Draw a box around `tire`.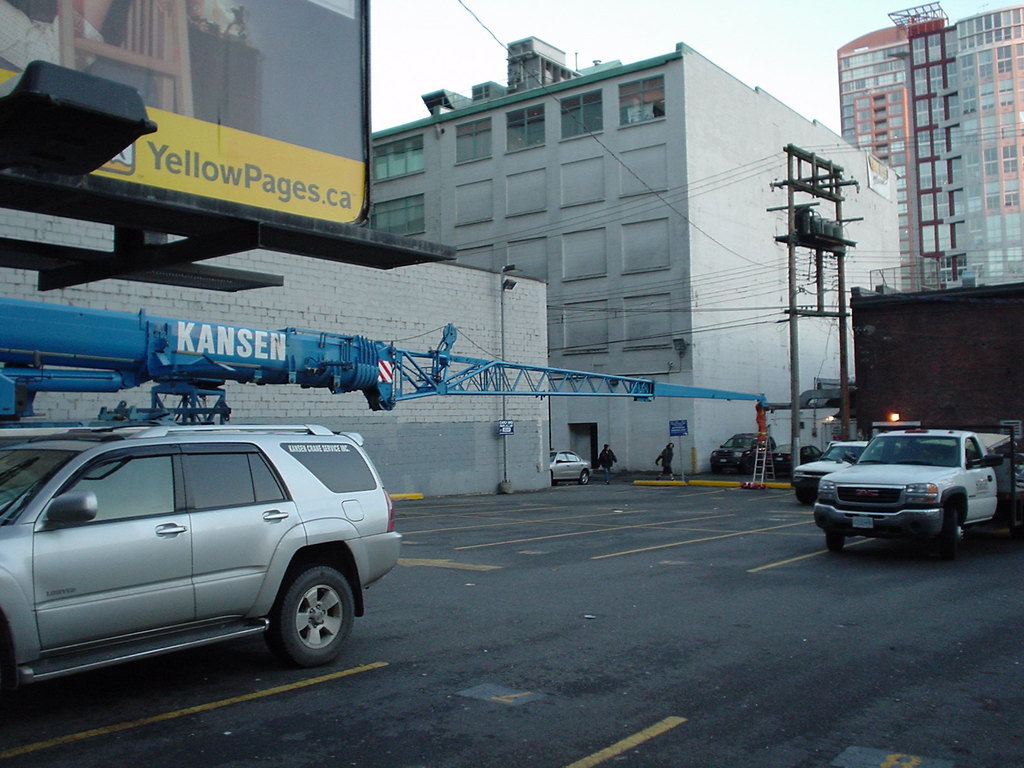
<region>743, 455, 754, 476</region>.
